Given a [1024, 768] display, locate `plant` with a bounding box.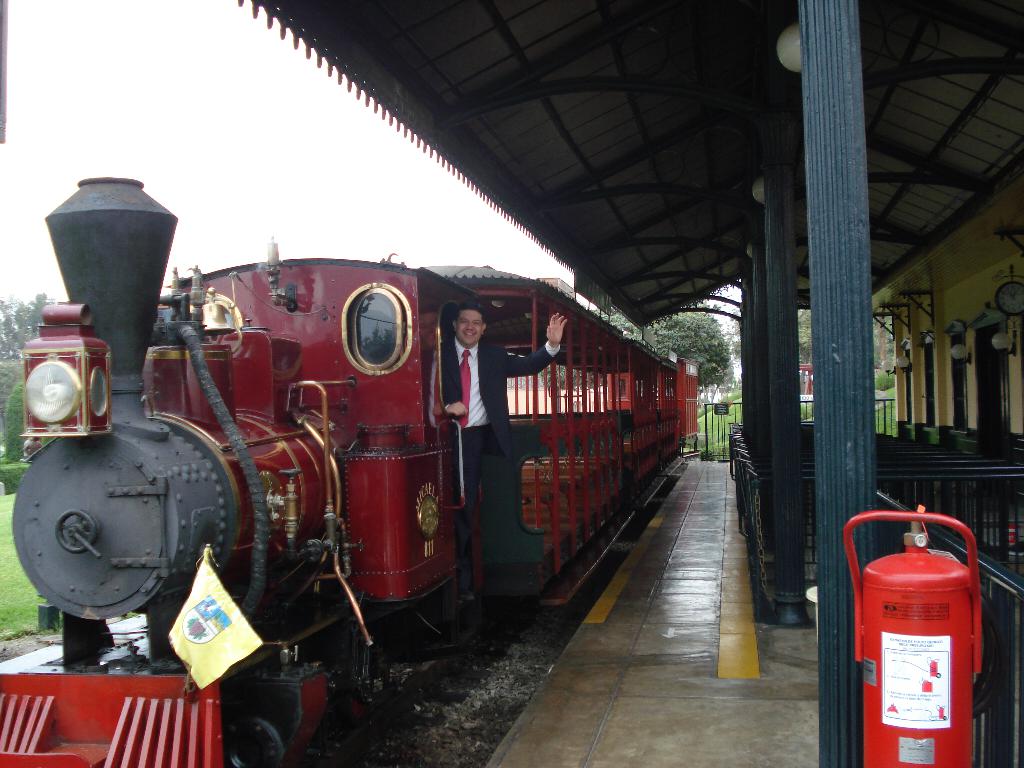
Located: l=3, t=382, r=25, b=470.
